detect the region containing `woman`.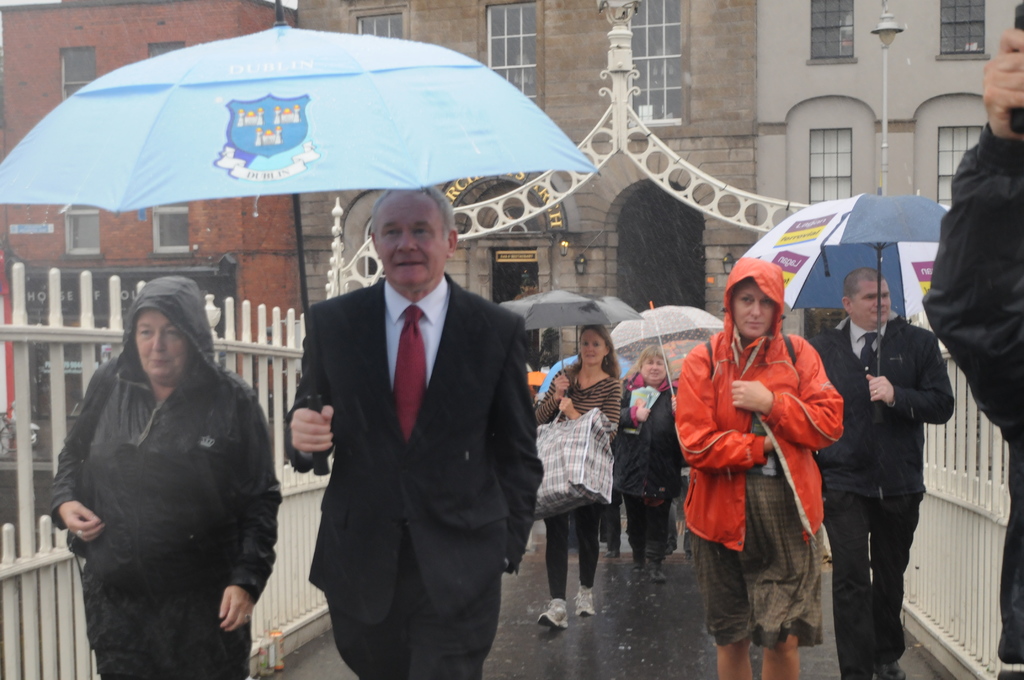
pyautogui.locateOnScreen(47, 256, 275, 672).
